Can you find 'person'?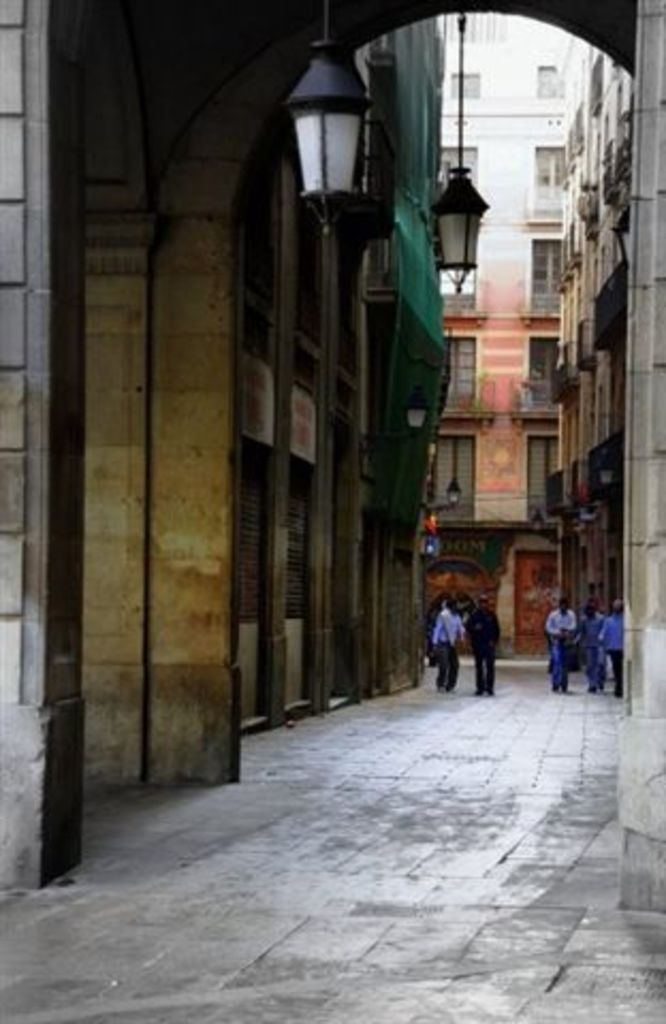
Yes, bounding box: 602 599 623 689.
